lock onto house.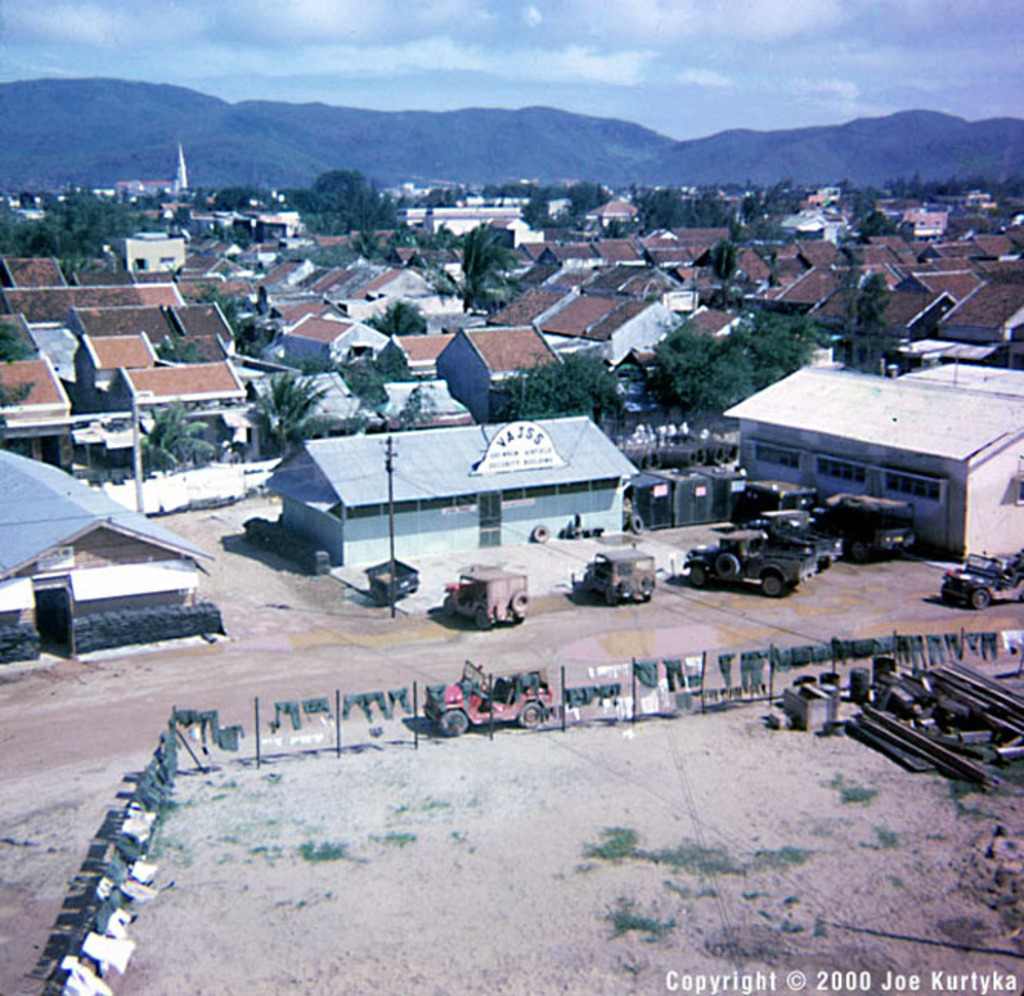
Locked: x1=745 y1=334 x2=995 y2=572.
